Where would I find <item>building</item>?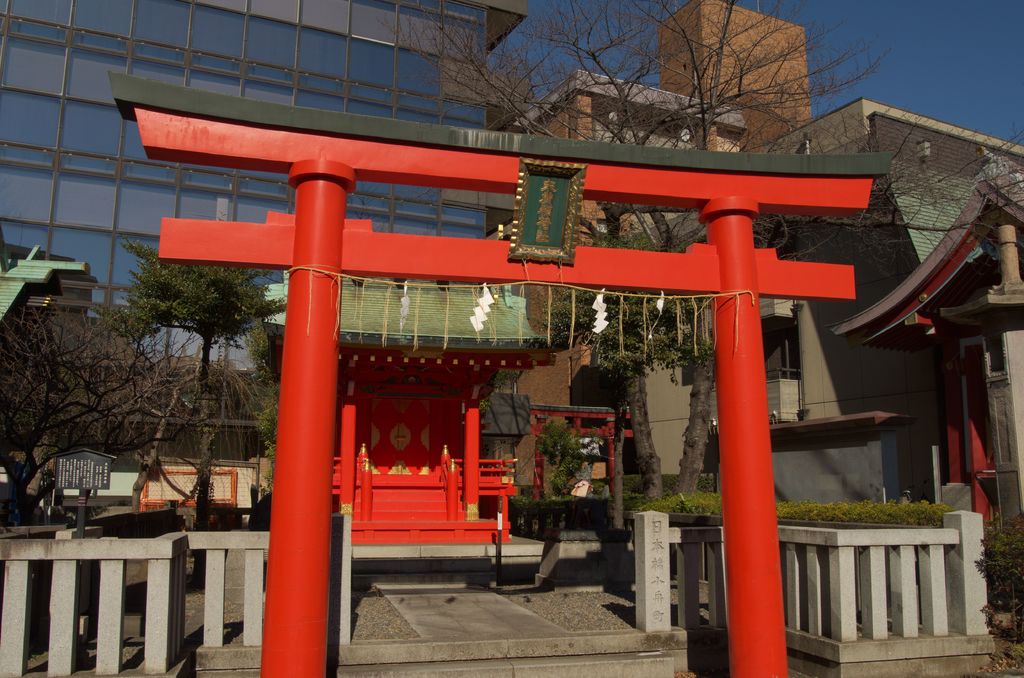
At [left=498, top=0, right=1023, bottom=529].
